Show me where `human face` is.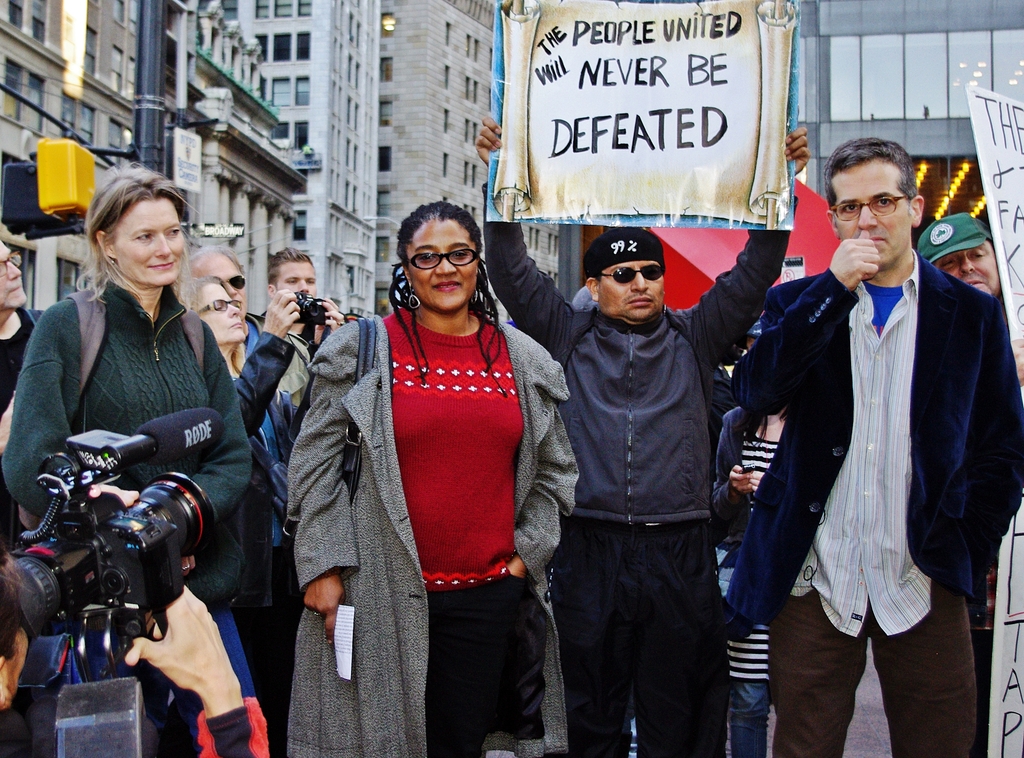
`human face` is at box=[832, 166, 909, 261].
